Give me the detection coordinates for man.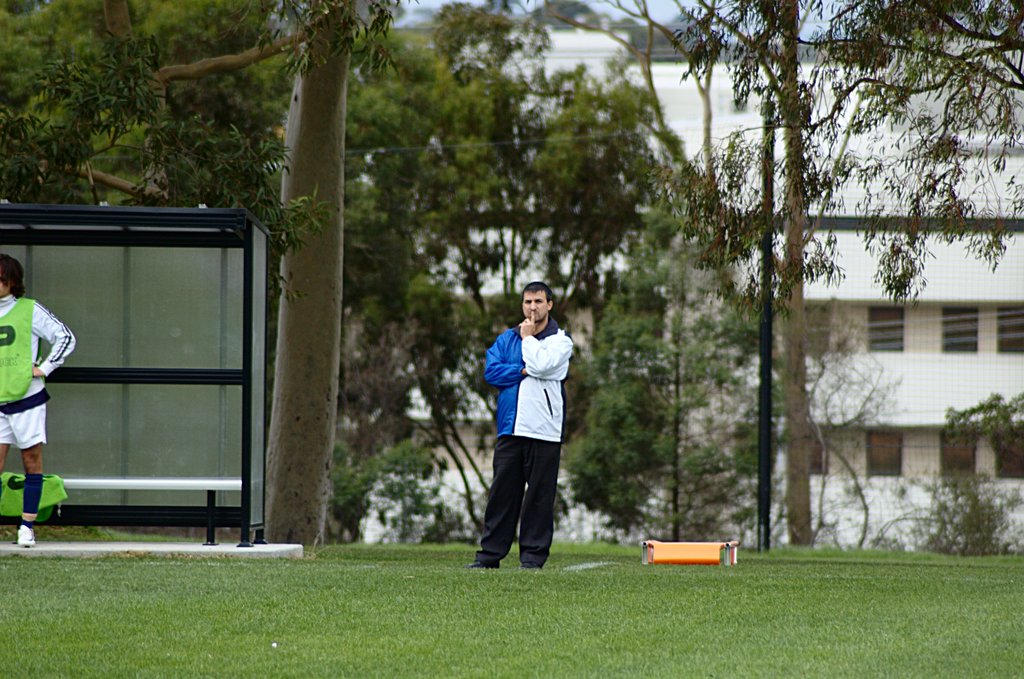
Rect(0, 253, 73, 540).
